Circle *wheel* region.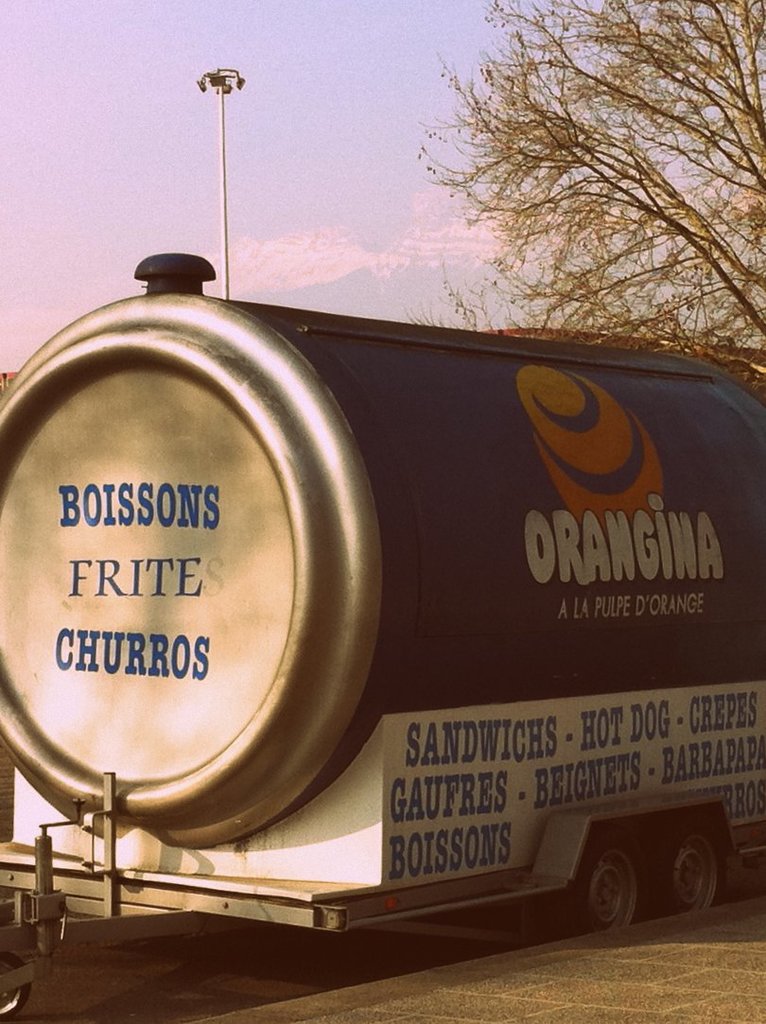
Region: locate(647, 809, 730, 926).
